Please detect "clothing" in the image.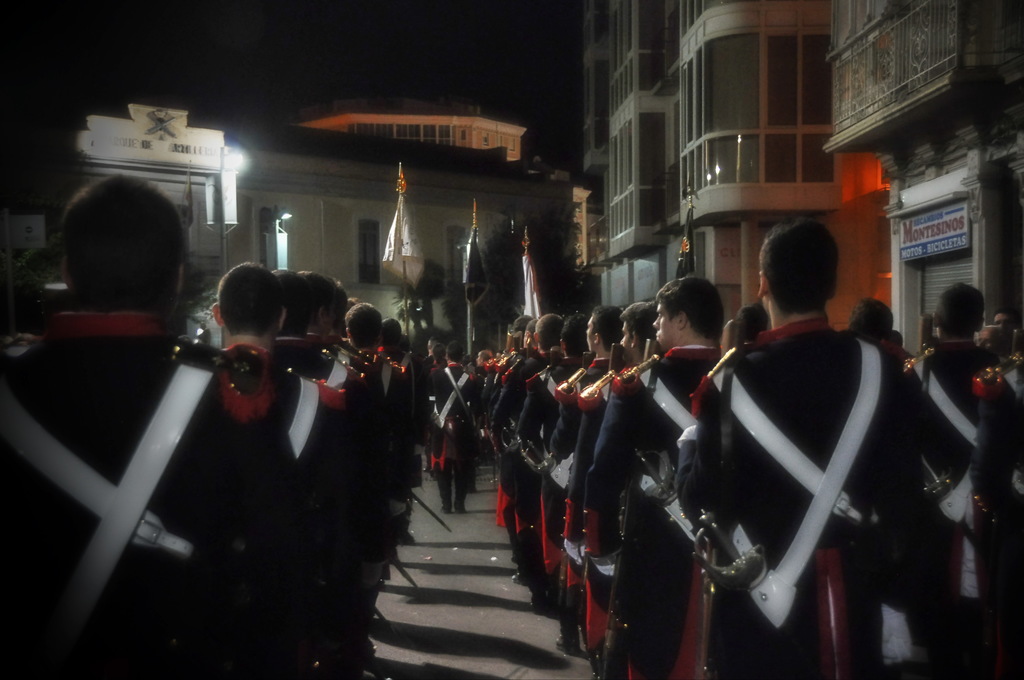
bbox=(417, 350, 479, 508).
